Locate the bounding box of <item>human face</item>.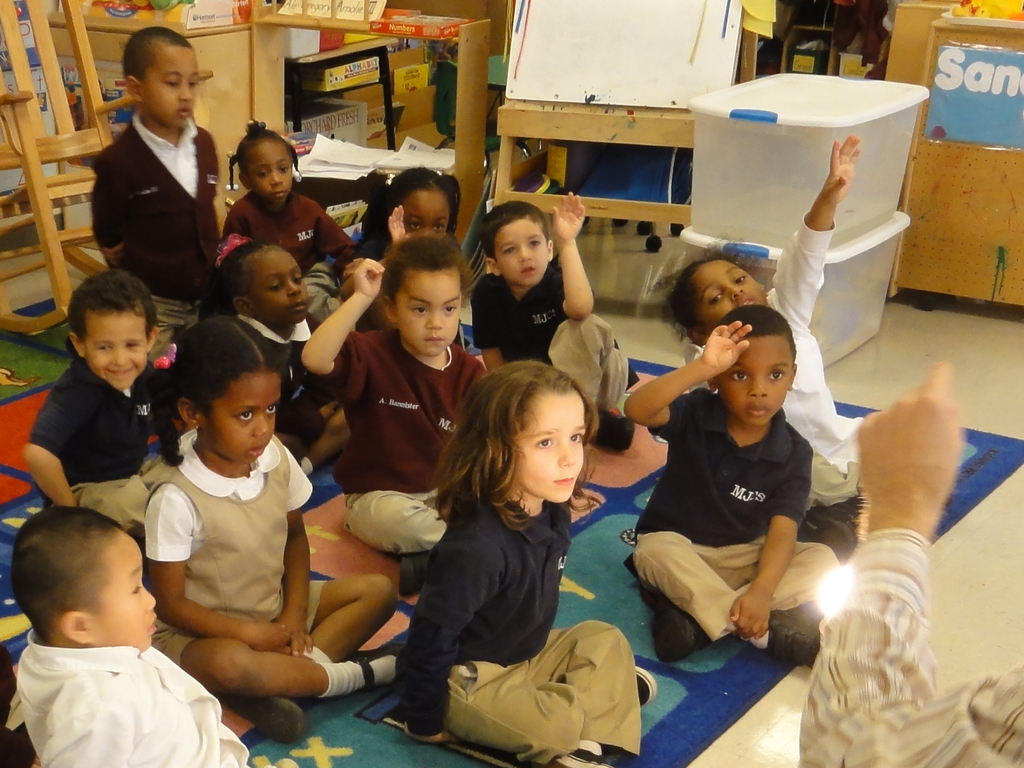
Bounding box: bbox=(494, 221, 547, 288).
